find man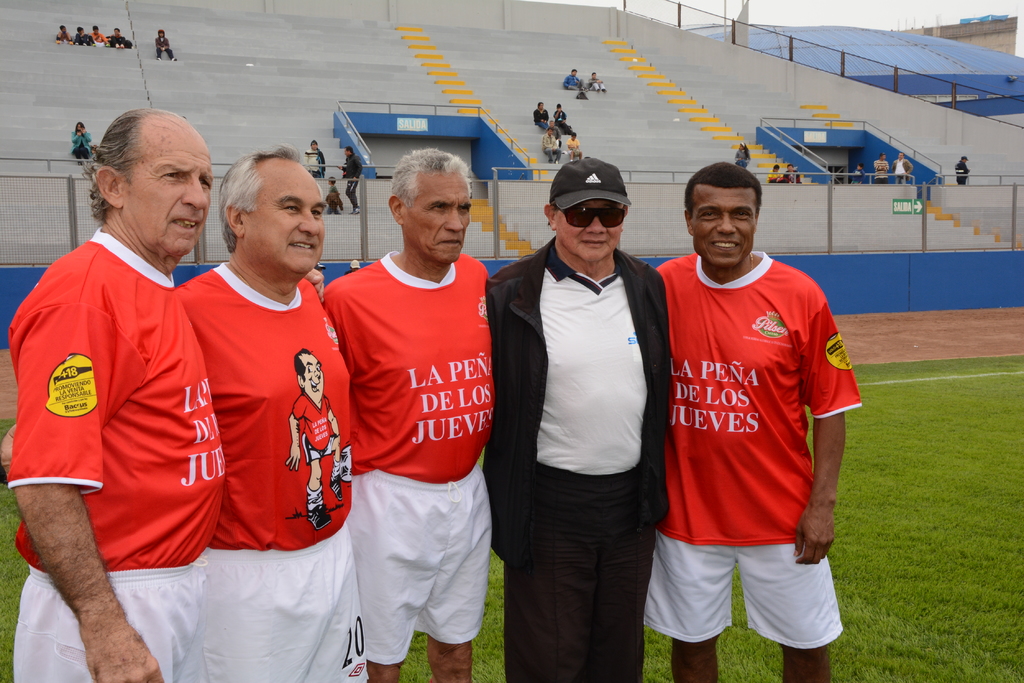
crop(542, 123, 561, 165)
